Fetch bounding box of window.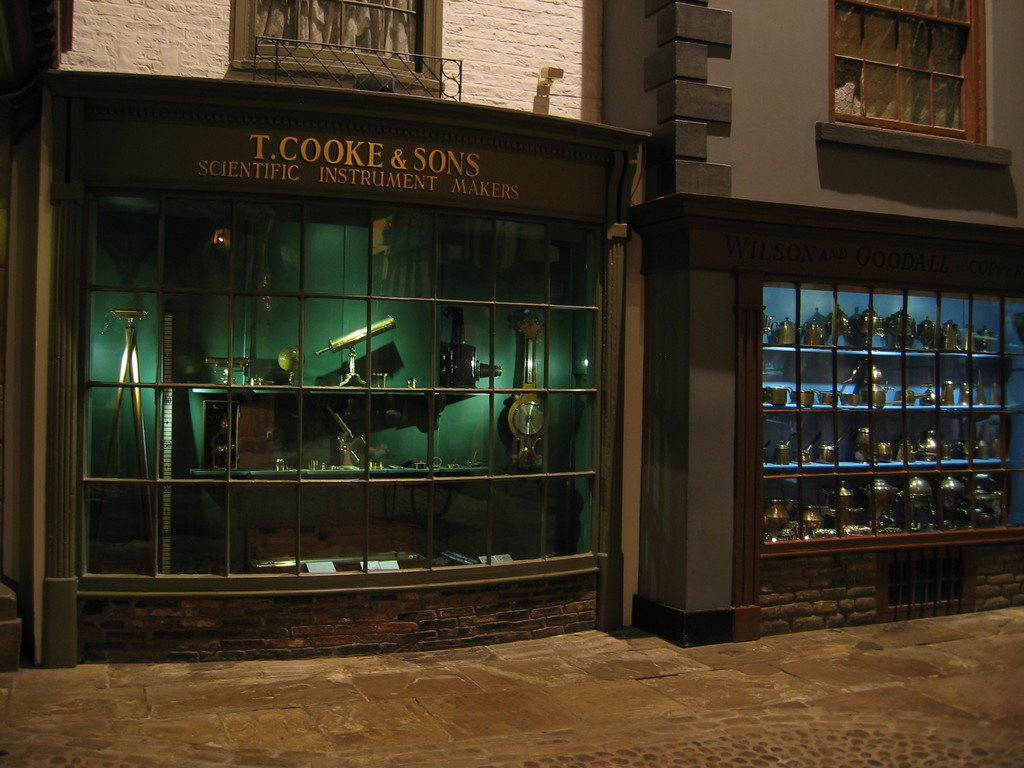
Bbox: <bbox>828, 58, 858, 115</bbox>.
